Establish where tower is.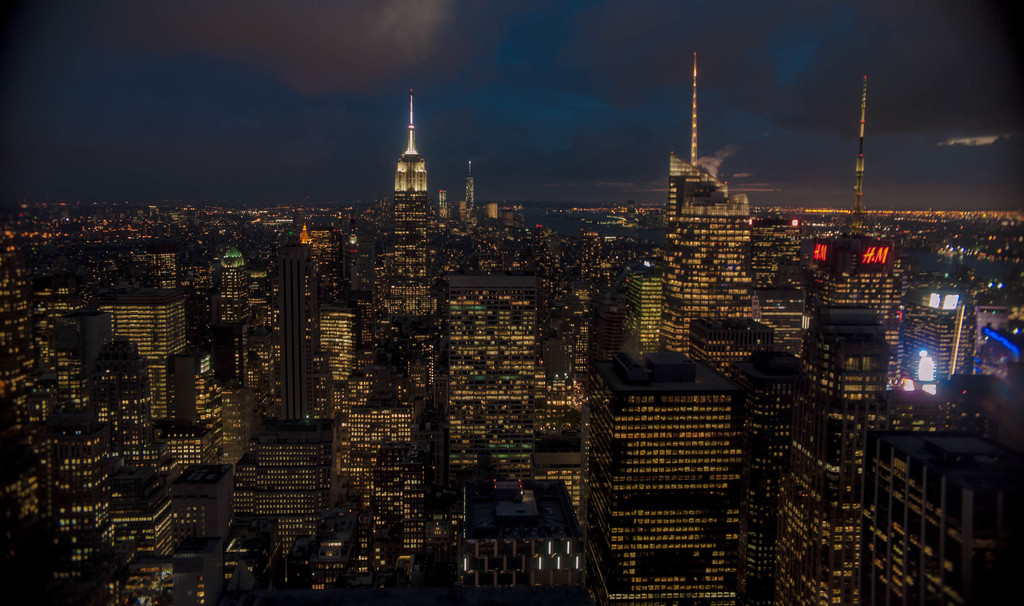
Established at (948,374,1008,438).
